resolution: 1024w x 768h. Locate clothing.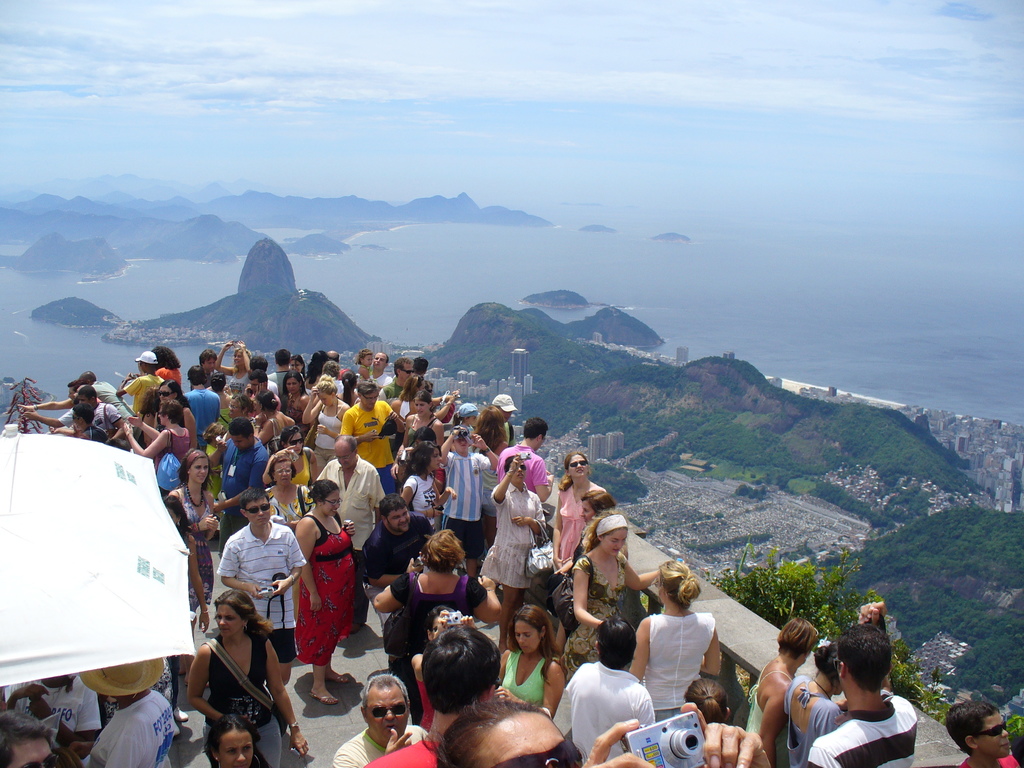
<box>385,383,393,394</box>.
